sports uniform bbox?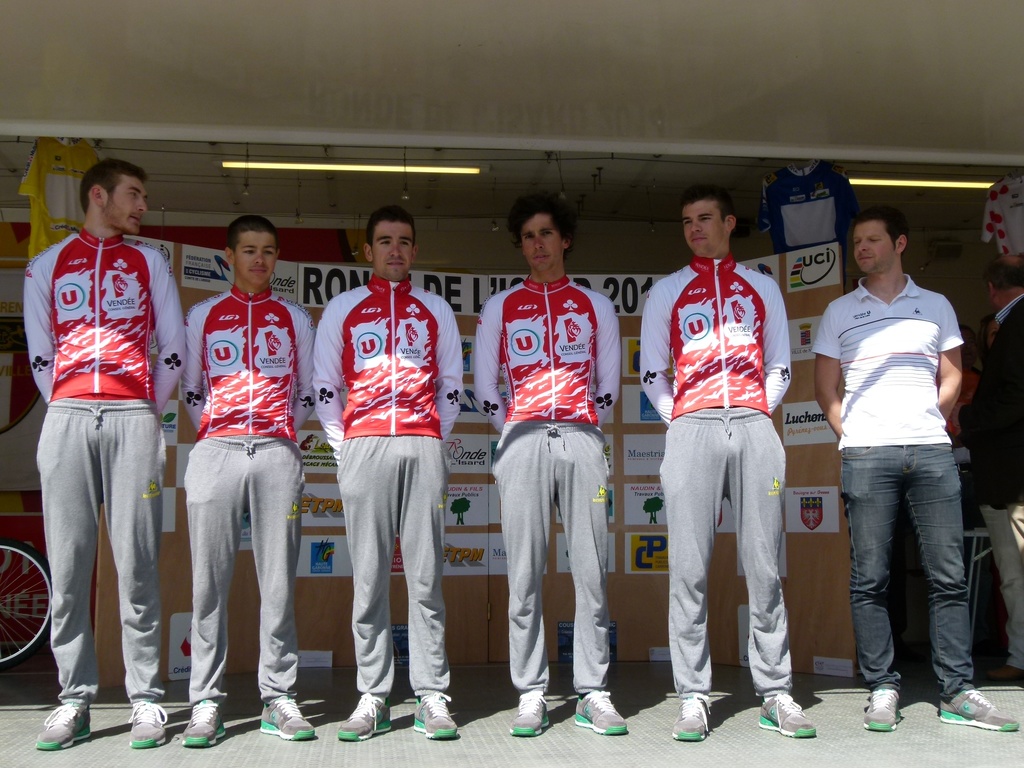
bbox=(24, 210, 175, 758)
